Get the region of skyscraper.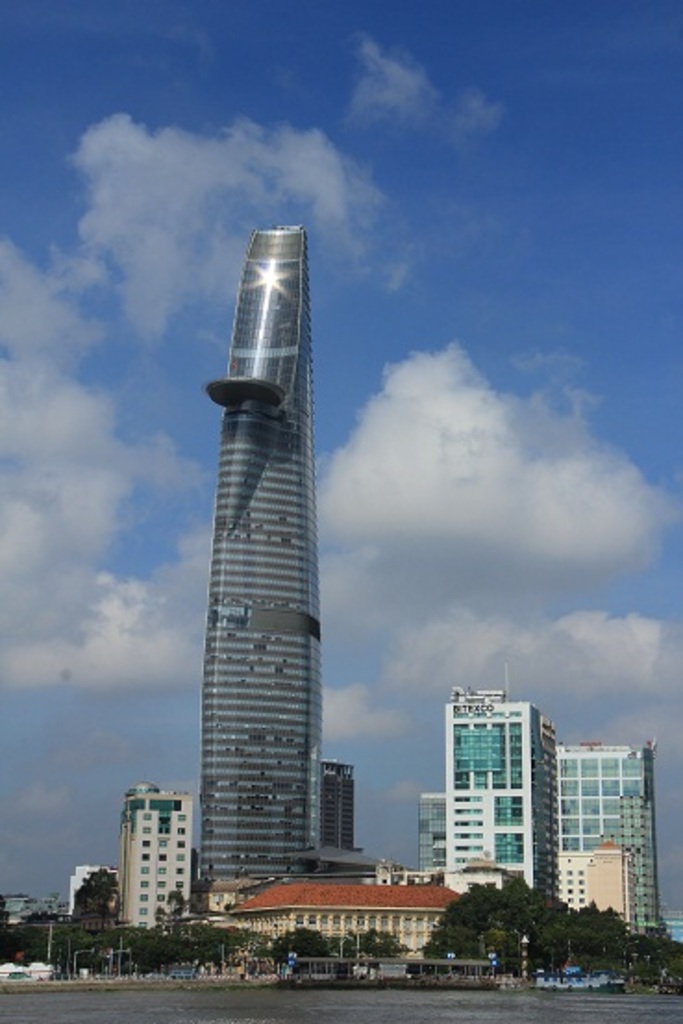
bbox=[413, 789, 448, 891].
